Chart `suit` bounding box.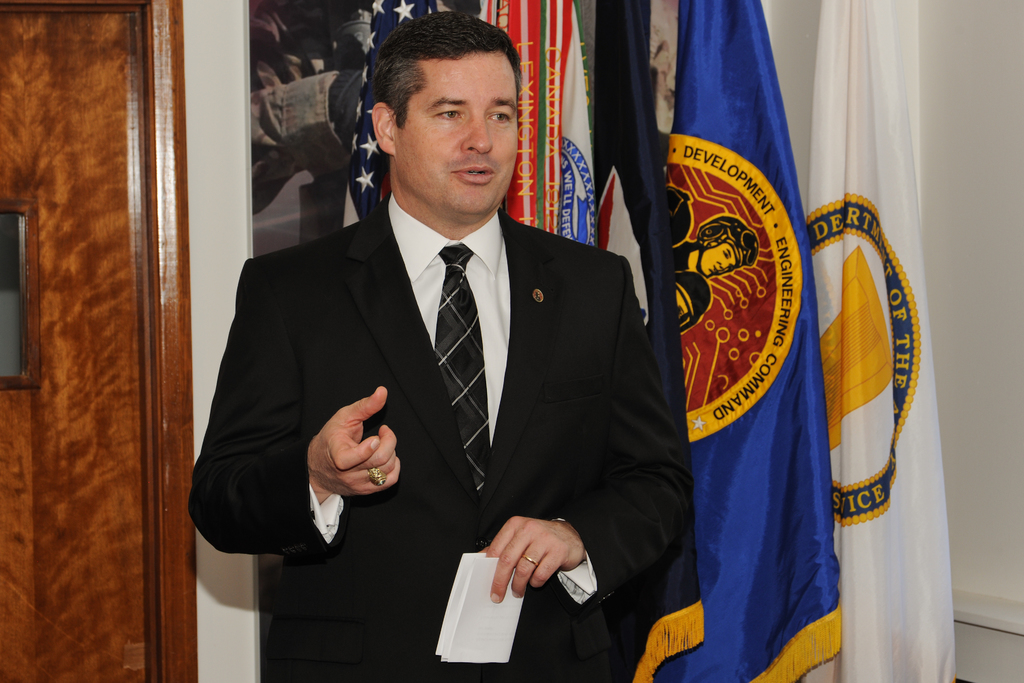
Charted: left=221, top=97, right=697, bottom=629.
